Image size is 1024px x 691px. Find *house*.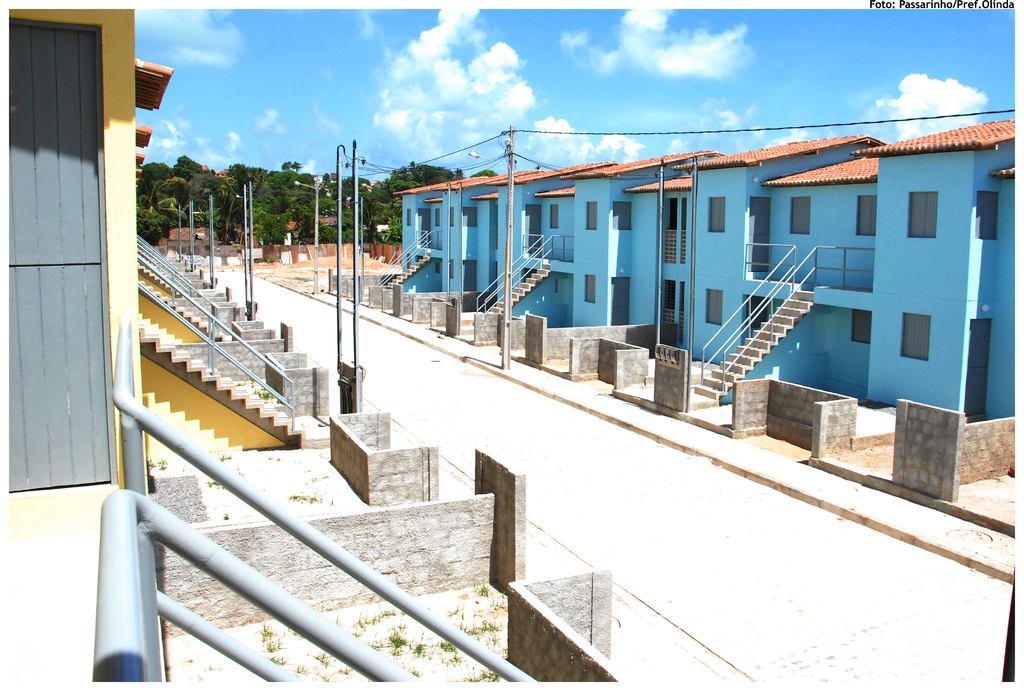
[left=778, top=112, right=1004, bottom=413].
